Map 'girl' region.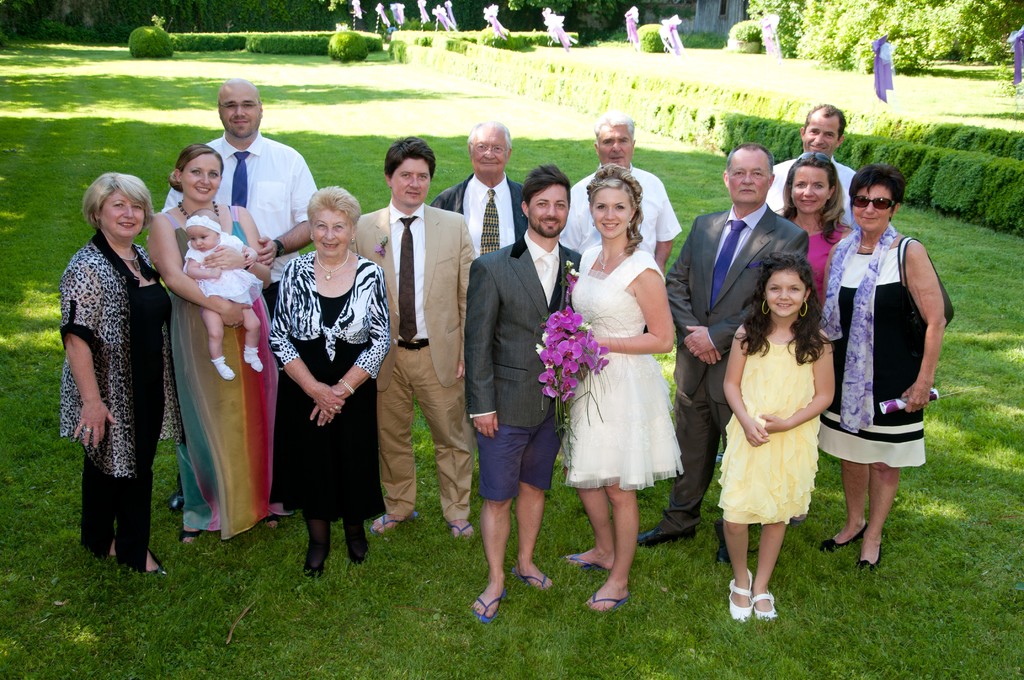
Mapped to region(714, 249, 842, 627).
